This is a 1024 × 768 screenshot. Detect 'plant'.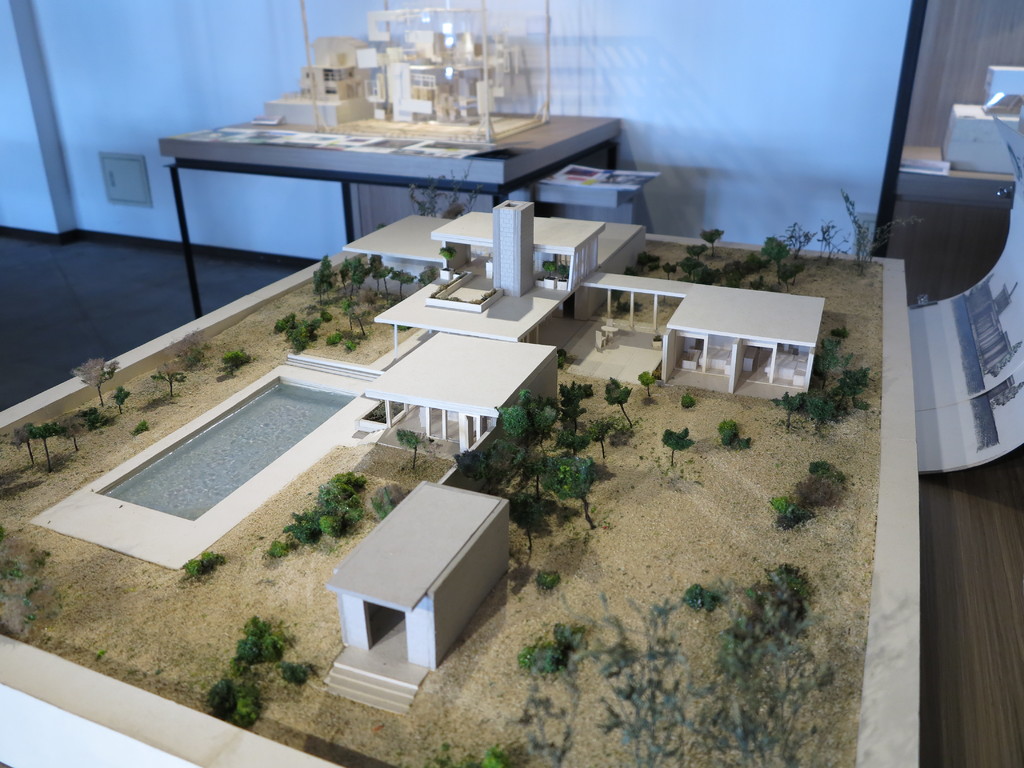
locate(348, 339, 364, 351).
